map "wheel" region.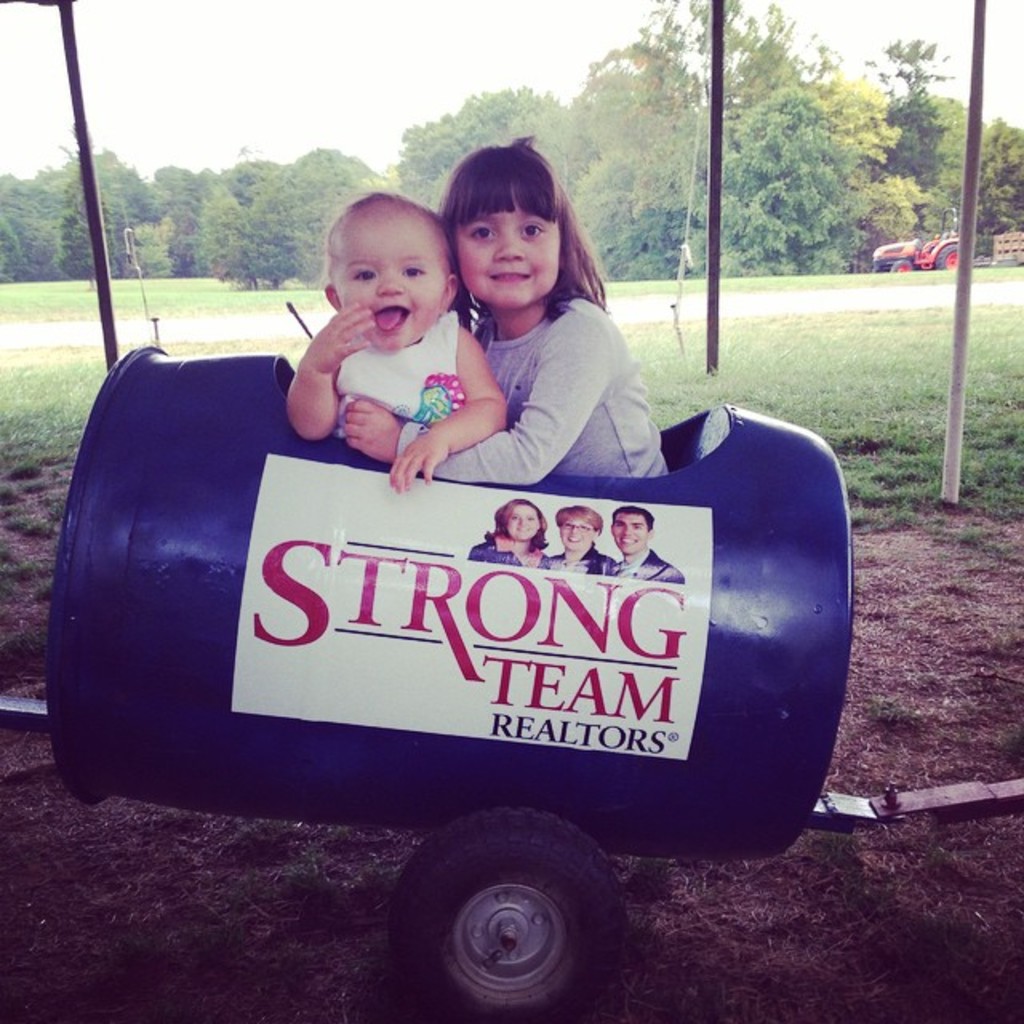
Mapped to 374/827/626/1010.
